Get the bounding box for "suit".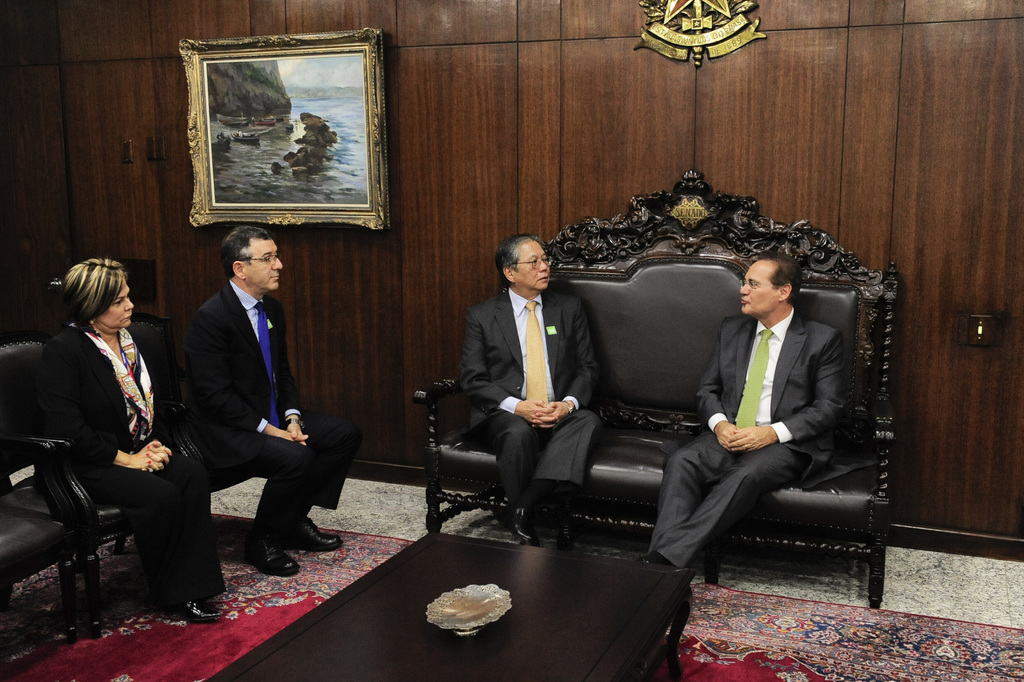
bbox=[456, 287, 601, 501].
